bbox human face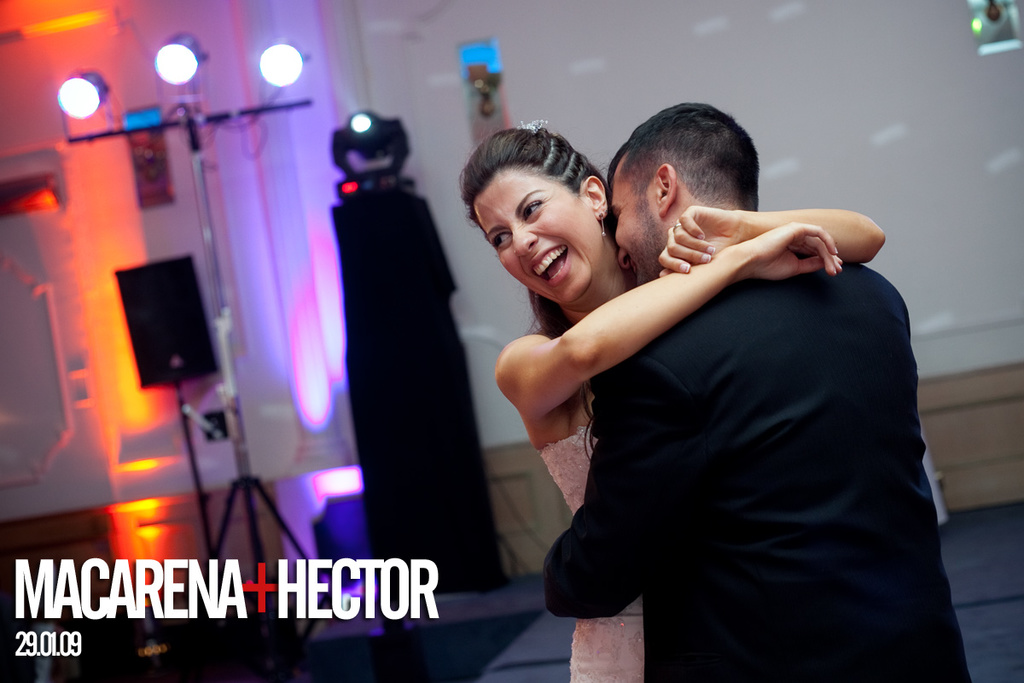
Rect(471, 166, 602, 302)
